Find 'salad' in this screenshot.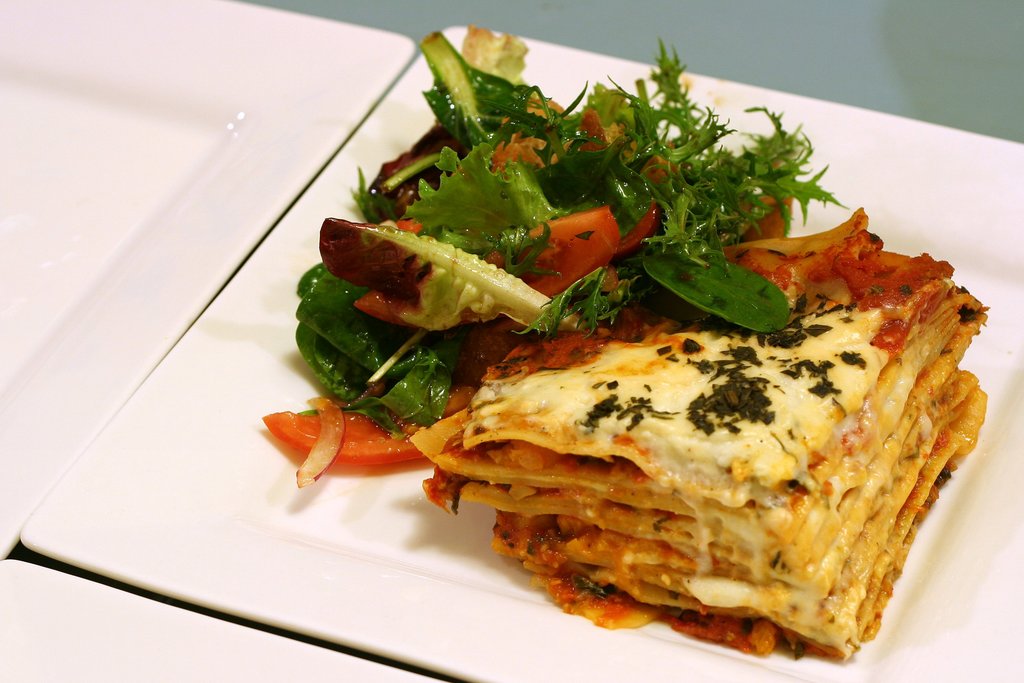
The bounding box for 'salad' is (250,13,863,516).
